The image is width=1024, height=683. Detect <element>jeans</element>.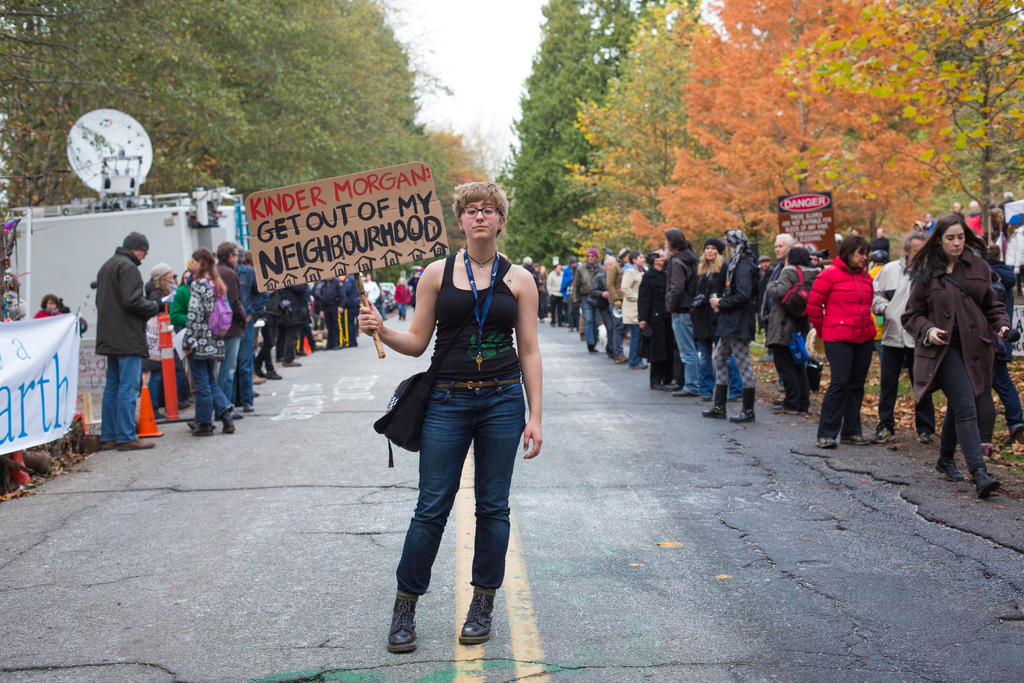
Detection: (383, 382, 526, 635).
